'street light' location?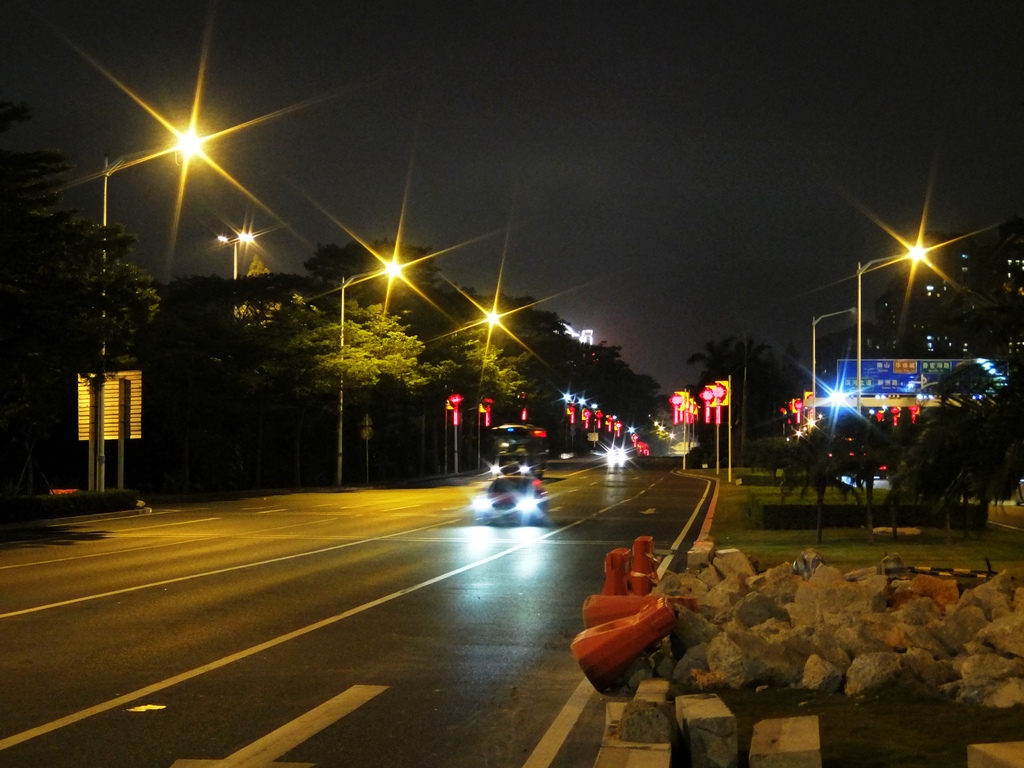
[591, 403, 600, 442]
